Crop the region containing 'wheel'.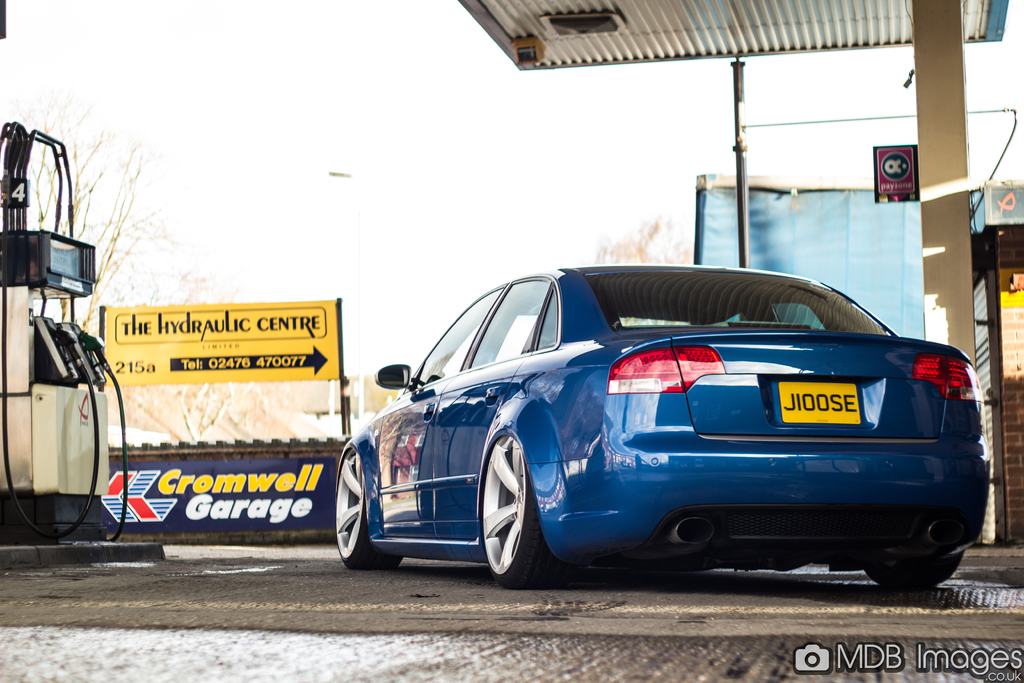
Crop region: detection(867, 550, 964, 586).
